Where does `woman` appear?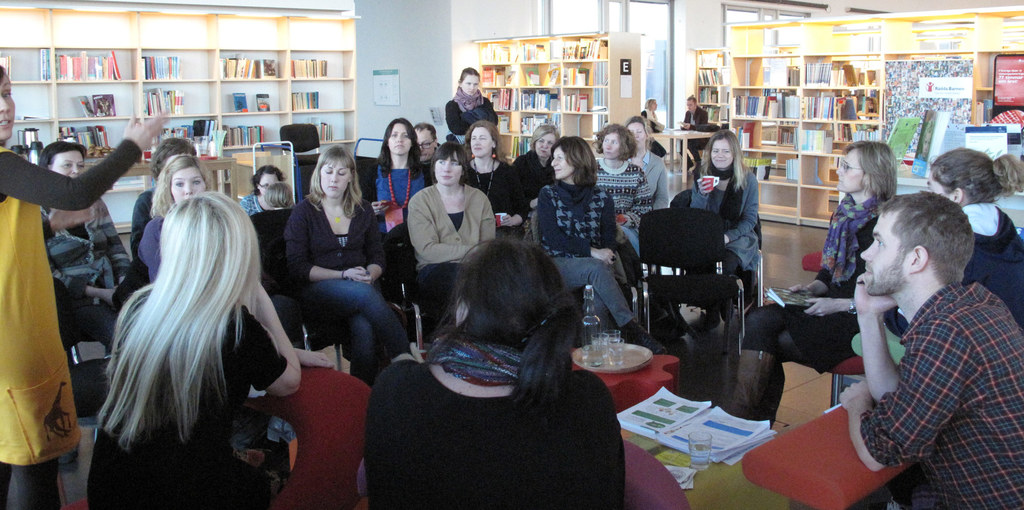
Appears at detection(360, 238, 628, 509).
